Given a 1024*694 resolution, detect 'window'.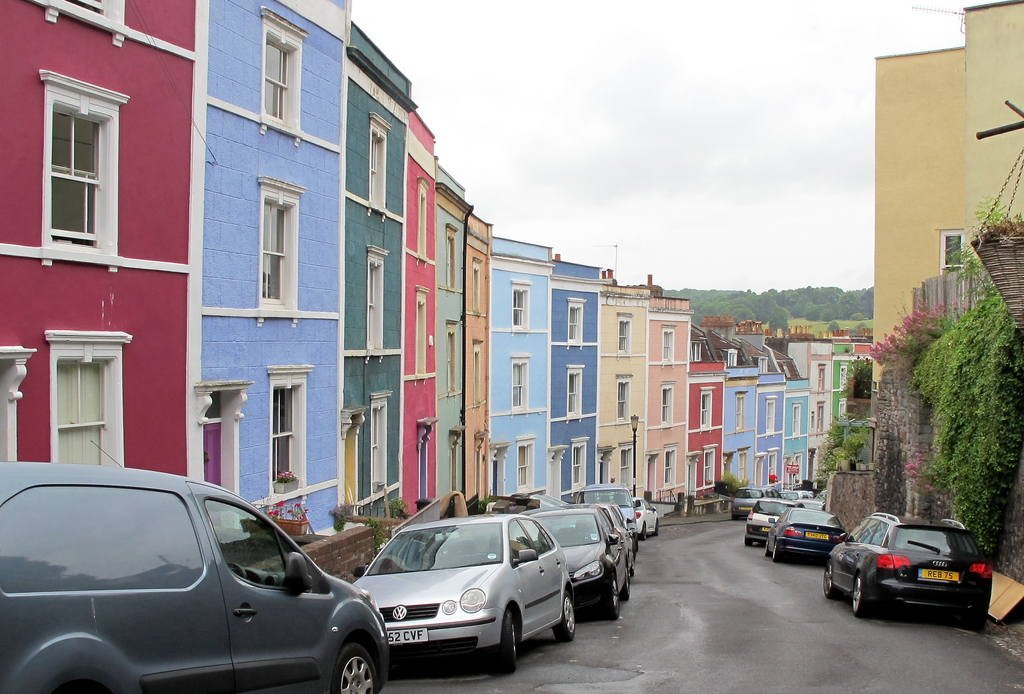
[817, 366, 829, 392].
